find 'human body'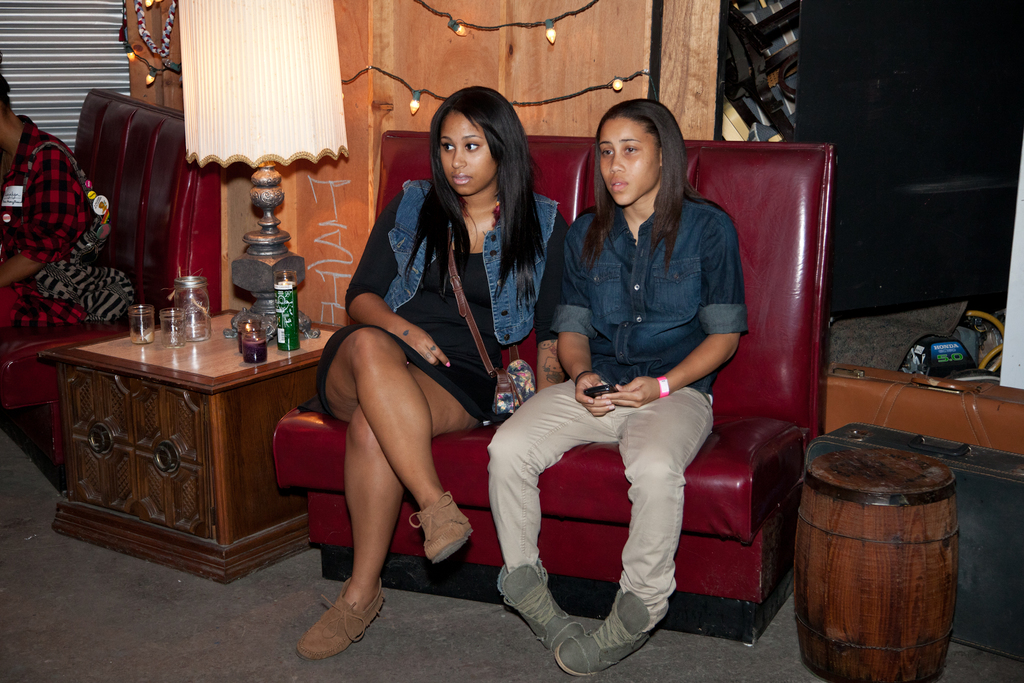
[0, 69, 138, 468]
